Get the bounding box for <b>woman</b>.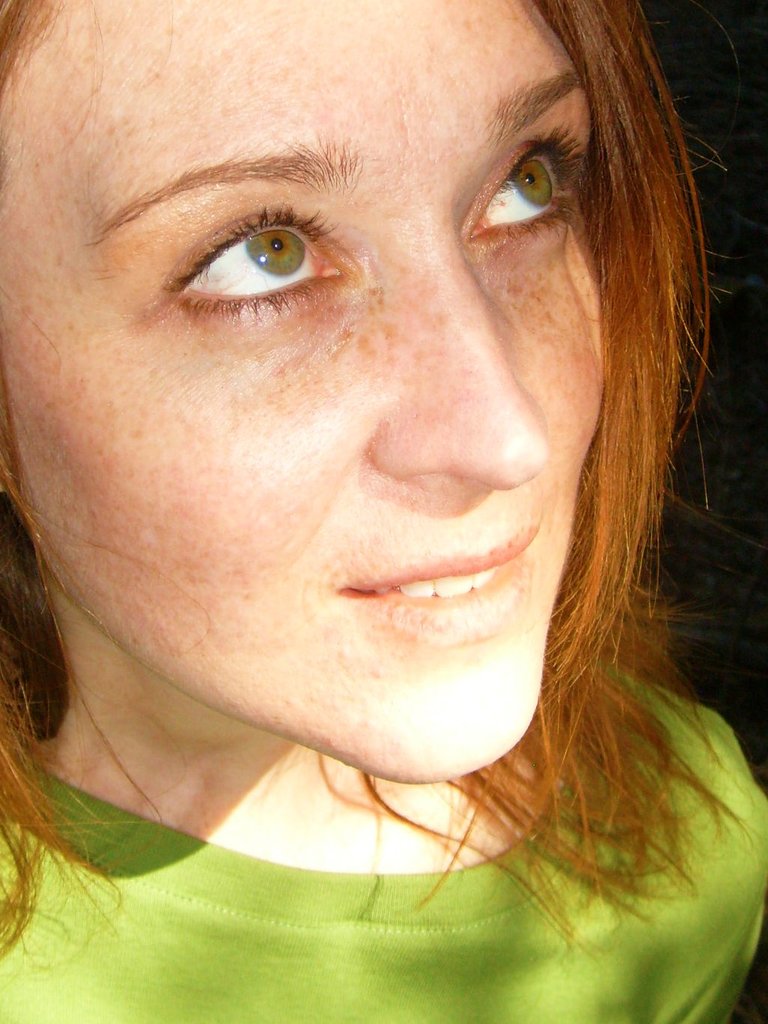
[x1=0, y1=7, x2=762, y2=1008].
